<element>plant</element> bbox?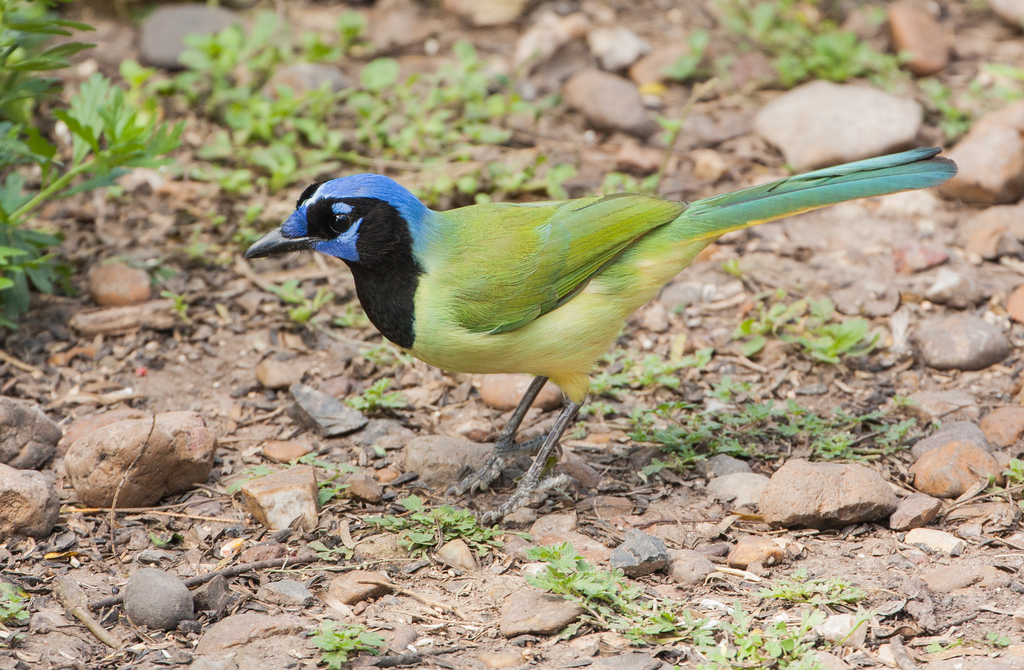
box(929, 84, 971, 151)
